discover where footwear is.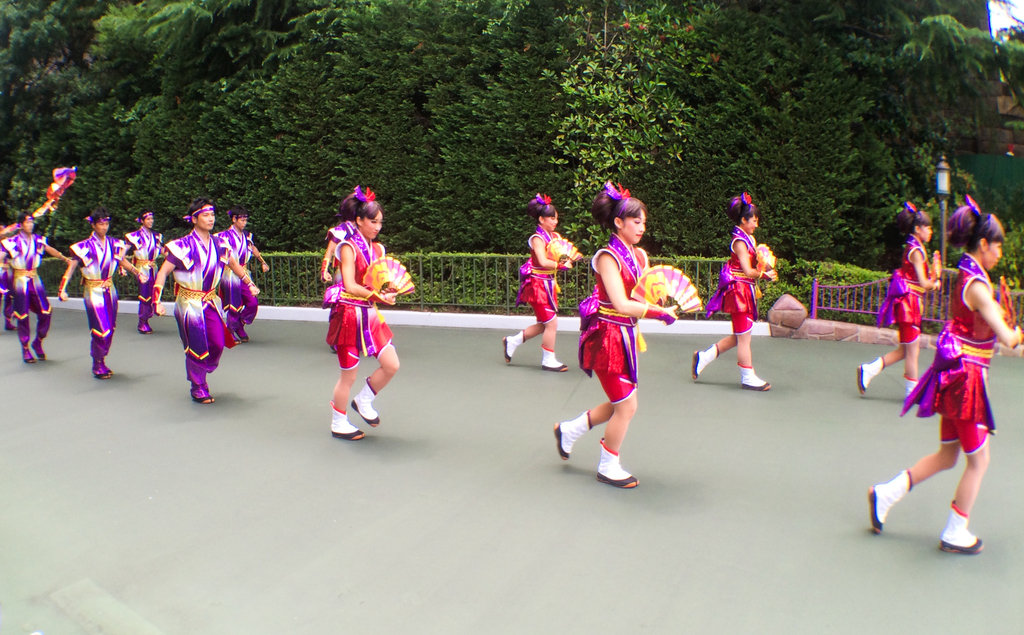
Discovered at box=[502, 329, 513, 373].
